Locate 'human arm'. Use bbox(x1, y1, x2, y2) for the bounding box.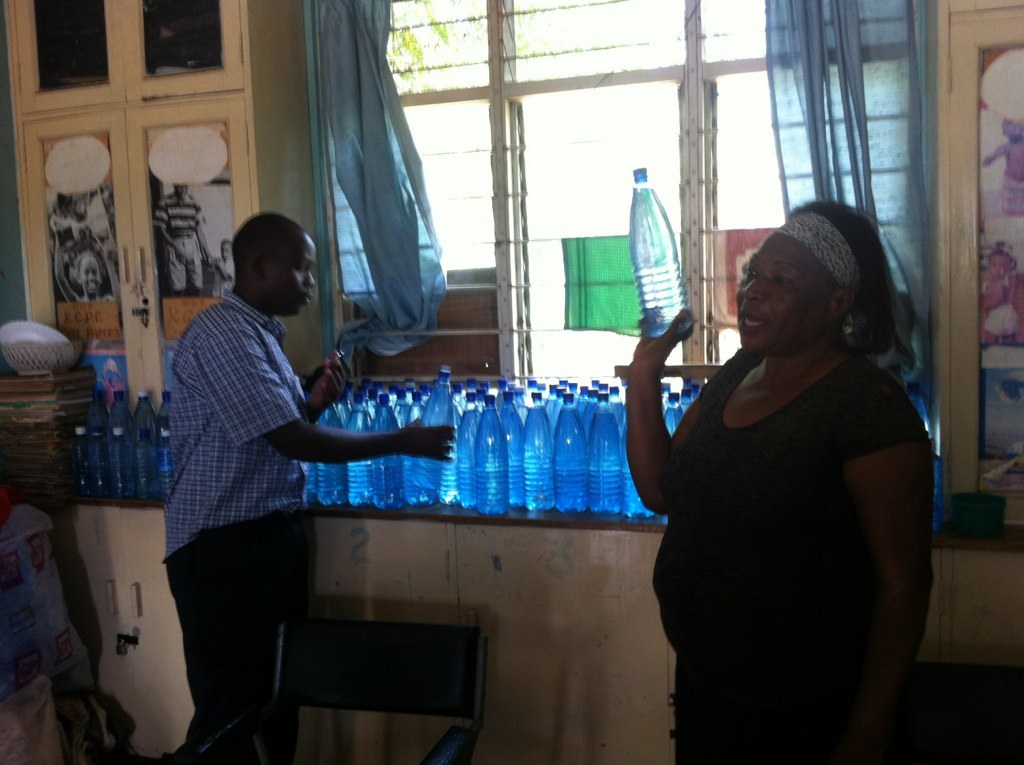
bbox(193, 208, 212, 265).
